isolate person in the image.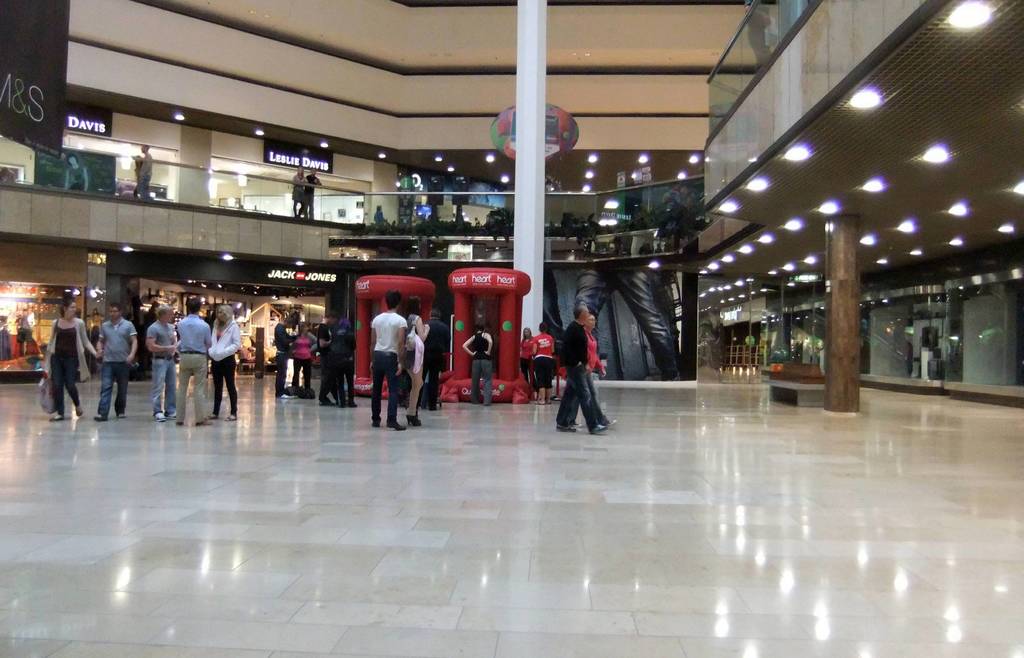
Isolated region: (300, 169, 317, 216).
